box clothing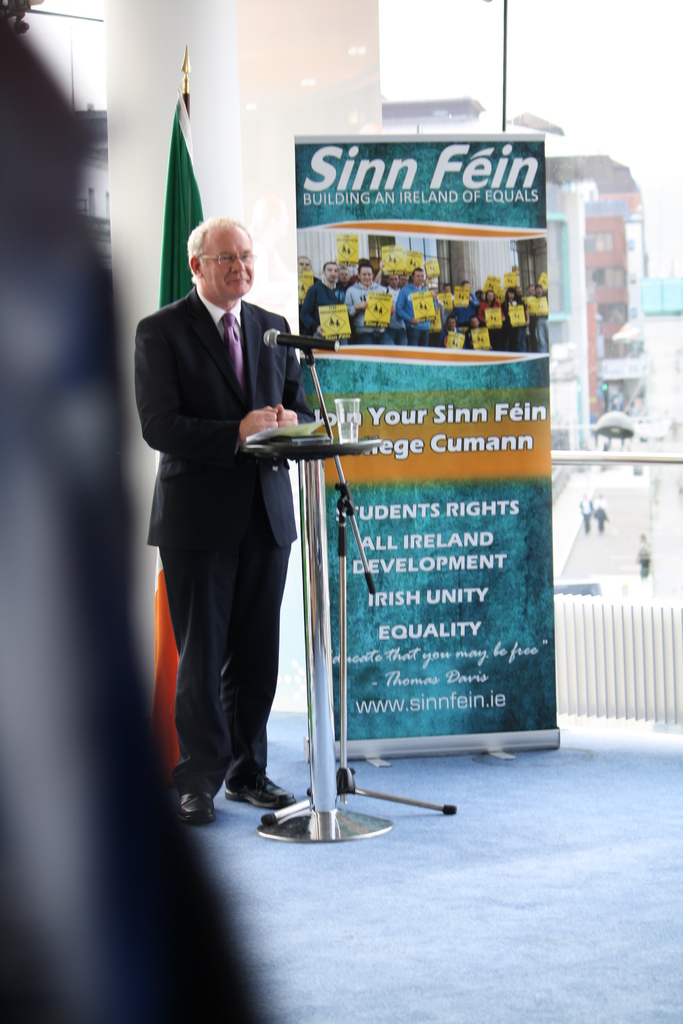
467 328 486 354
